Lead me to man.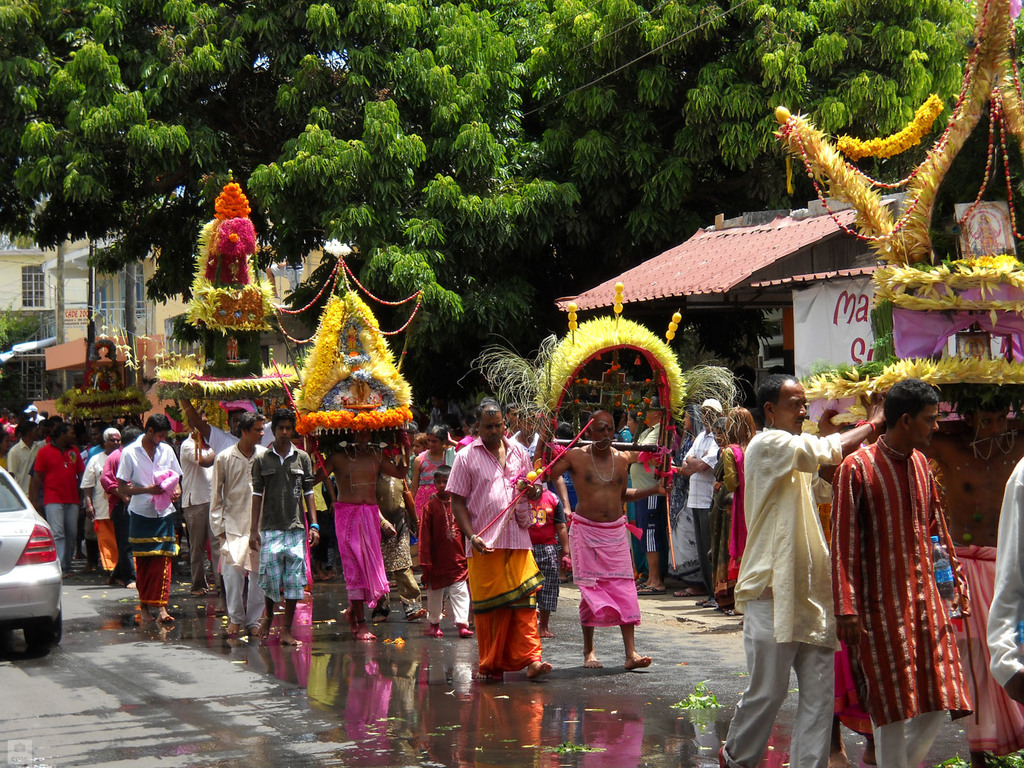
Lead to 78, 425, 124, 589.
